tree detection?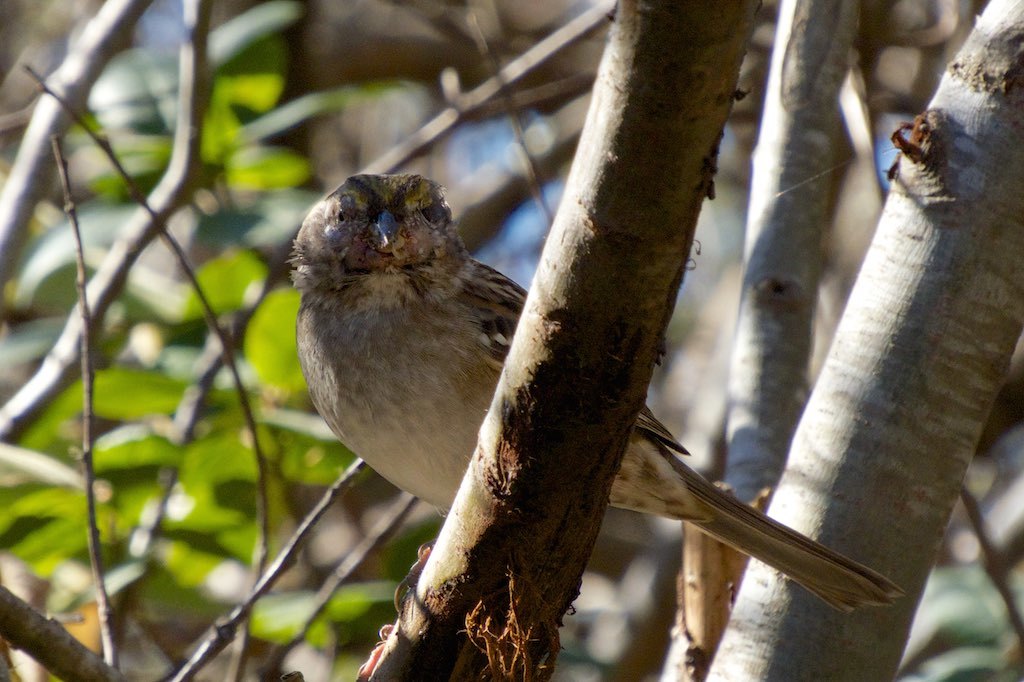
crop(0, 0, 1023, 681)
